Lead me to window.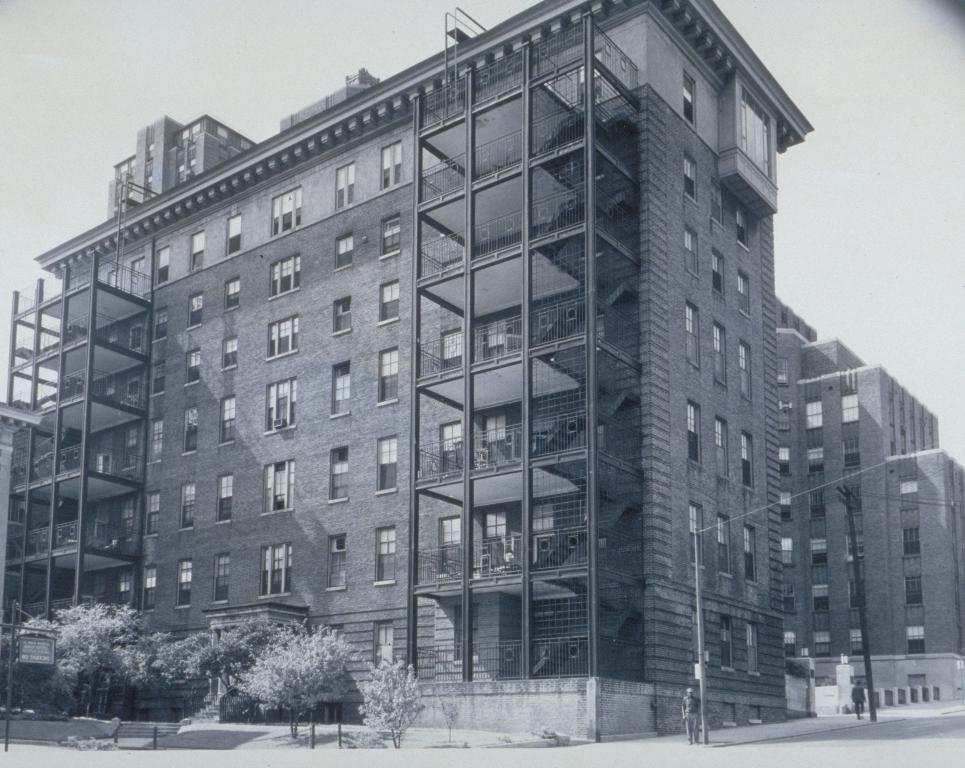
Lead to locate(93, 503, 109, 544).
